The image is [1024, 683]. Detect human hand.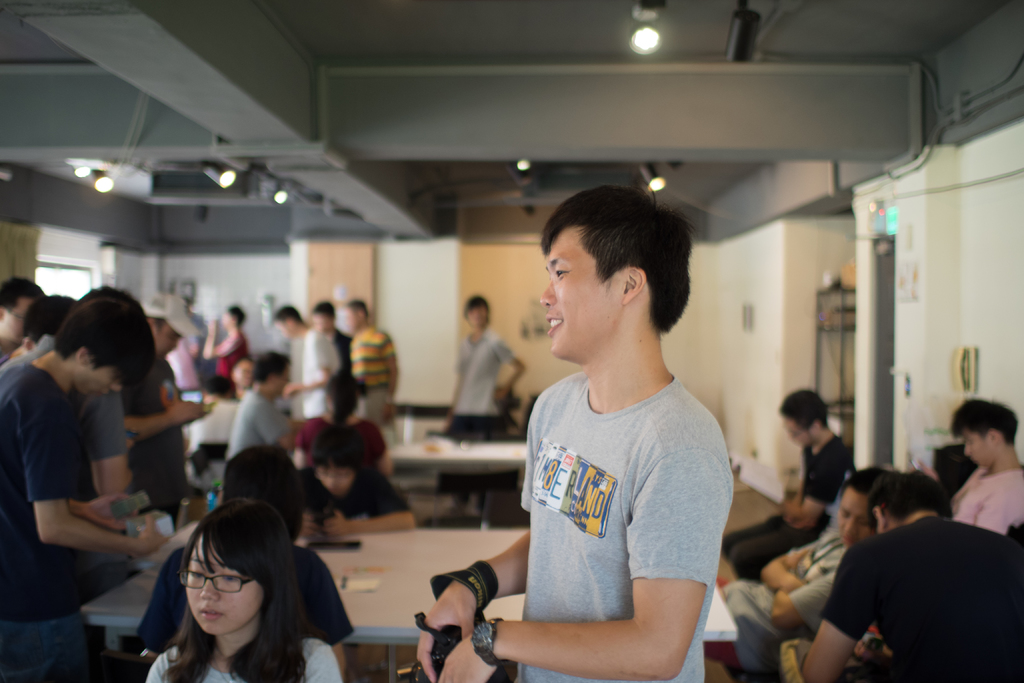
Detection: BBox(300, 512, 315, 536).
